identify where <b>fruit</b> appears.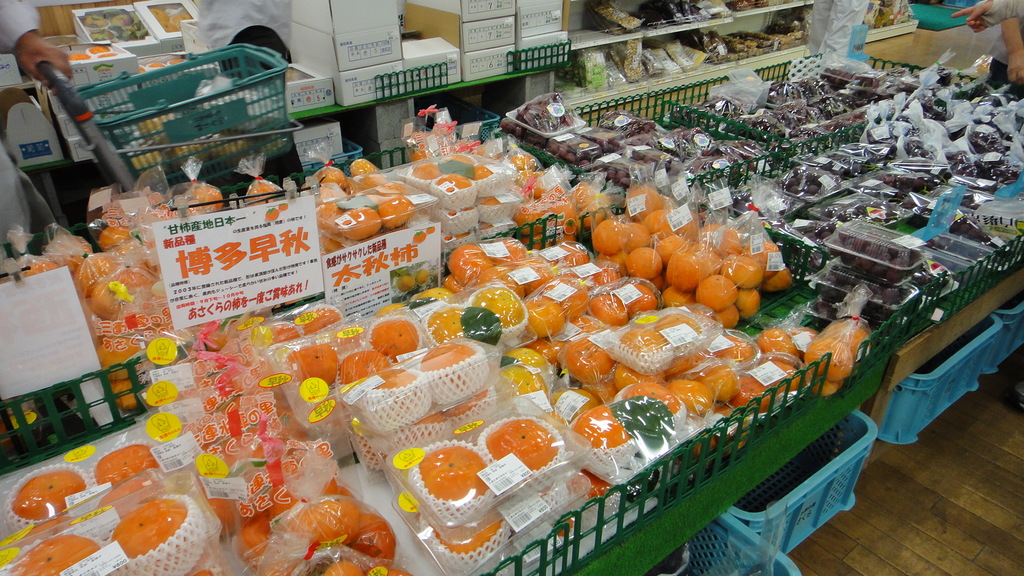
Appears at locate(570, 180, 614, 229).
